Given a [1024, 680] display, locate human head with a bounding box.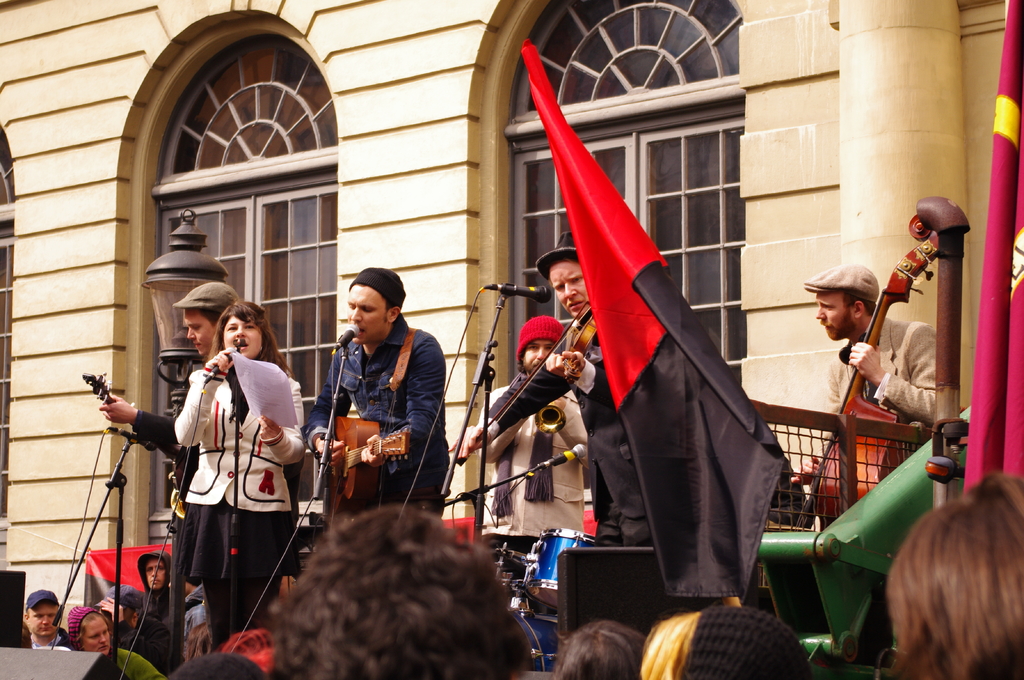
Located: 180,283,238,359.
